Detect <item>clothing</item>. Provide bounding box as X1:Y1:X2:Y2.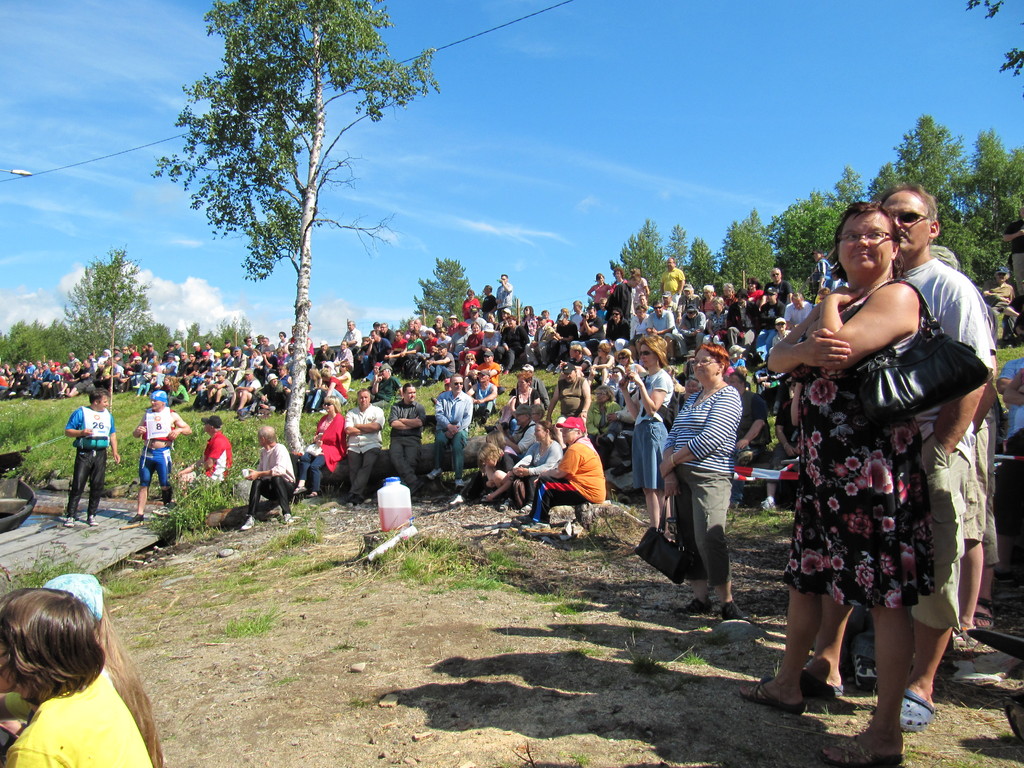
895:264:996:627.
